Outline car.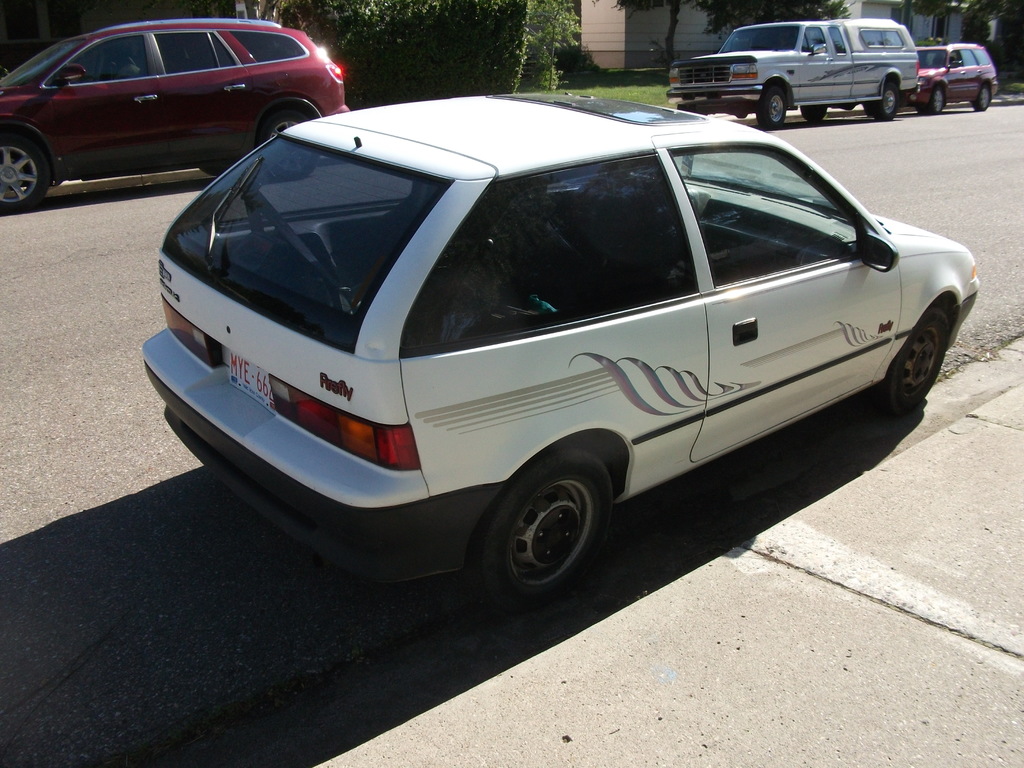
Outline: 0:17:350:212.
